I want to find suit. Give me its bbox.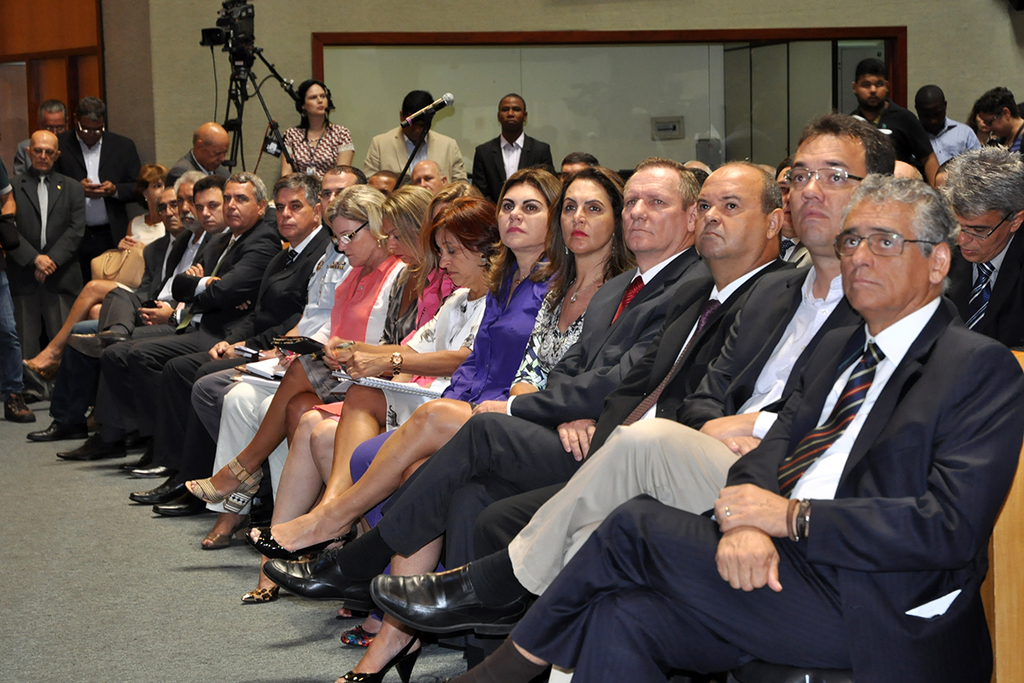
select_region(130, 229, 186, 289).
